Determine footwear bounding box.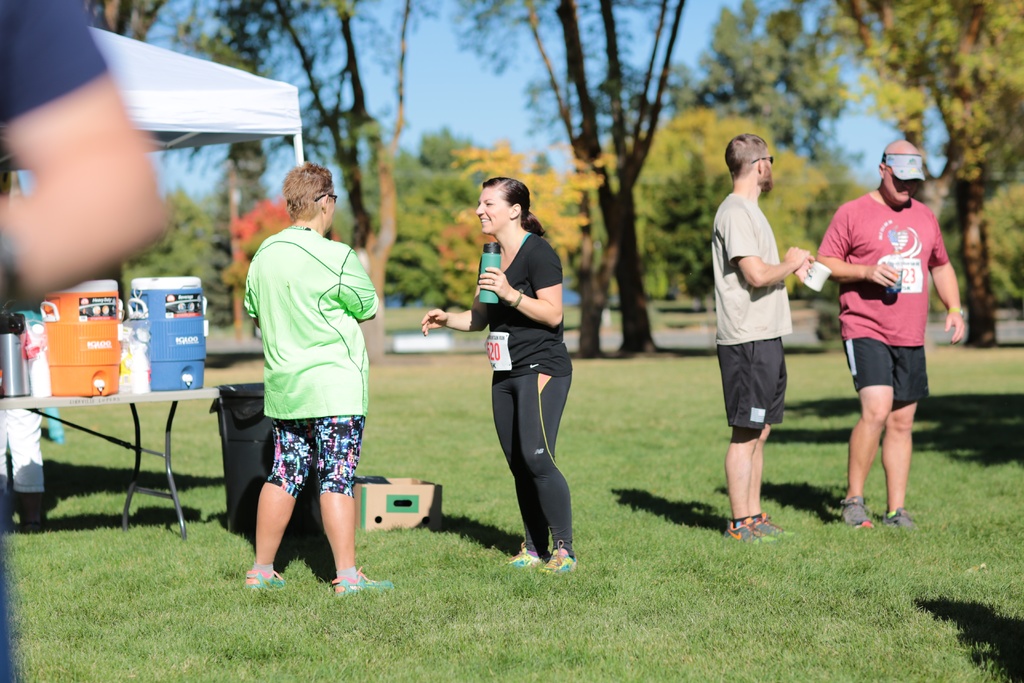
Determined: detection(244, 568, 286, 589).
